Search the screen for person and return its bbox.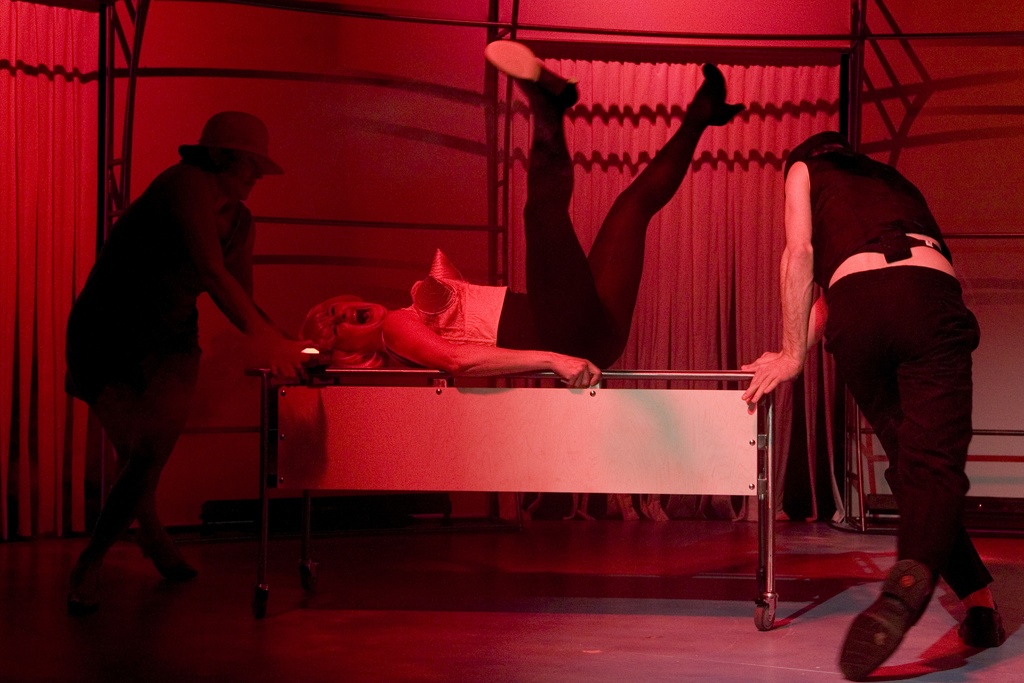
Found: <bbox>738, 129, 1008, 682</bbox>.
